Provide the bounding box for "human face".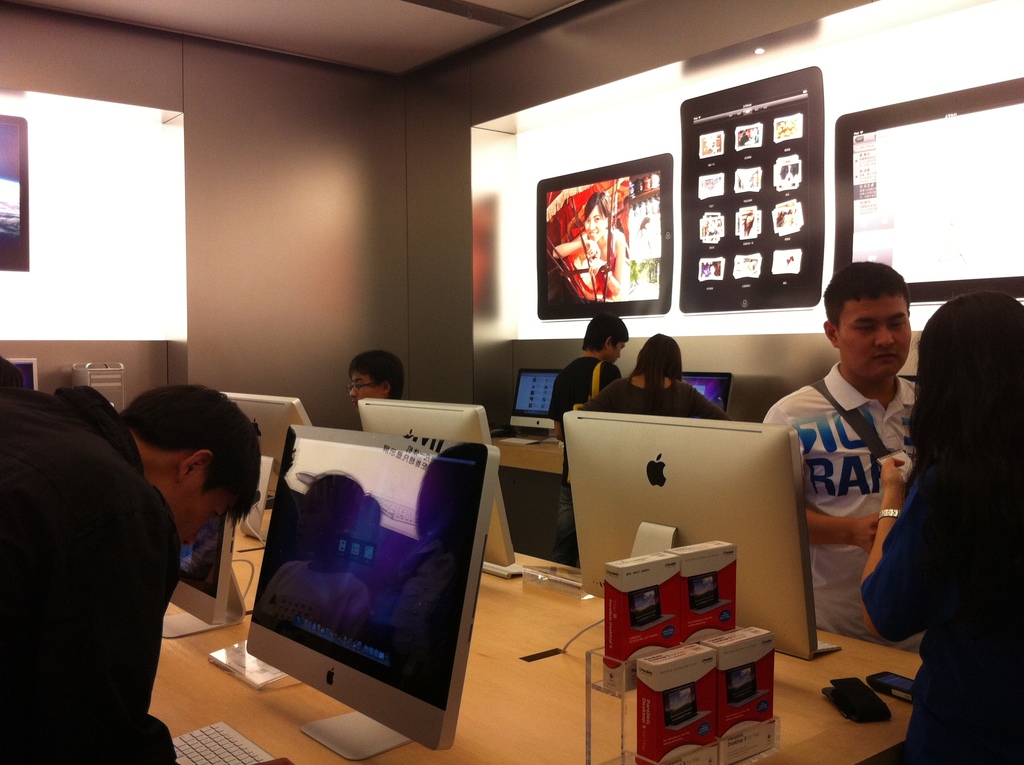
Rect(838, 300, 911, 381).
